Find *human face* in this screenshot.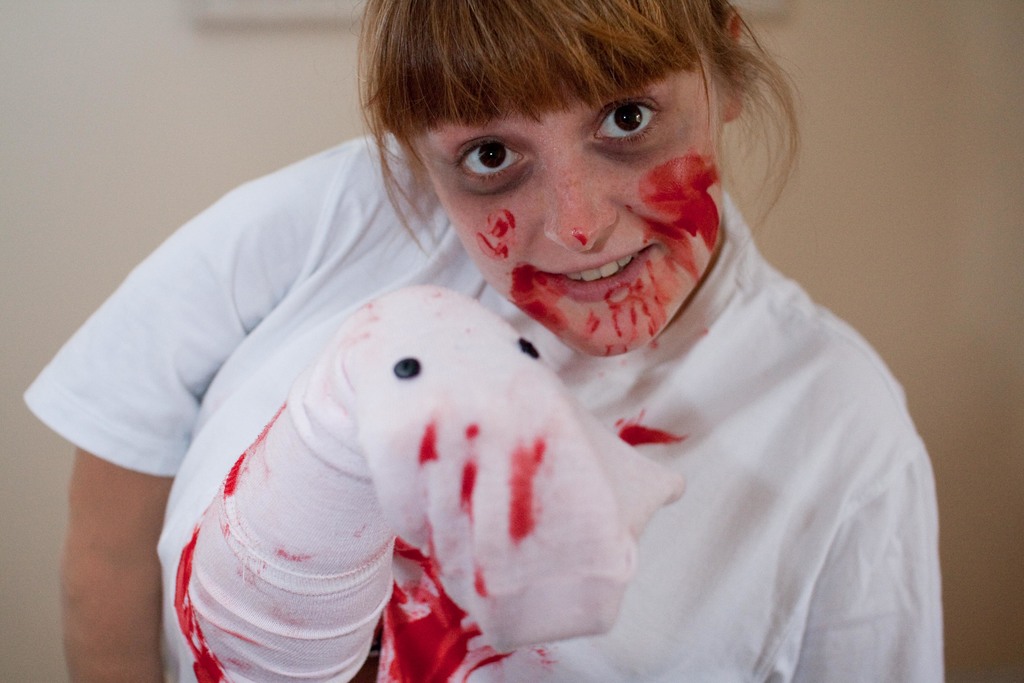
The bounding box for *human face* is x1=412, y1=51, x2=720, y2=352.
